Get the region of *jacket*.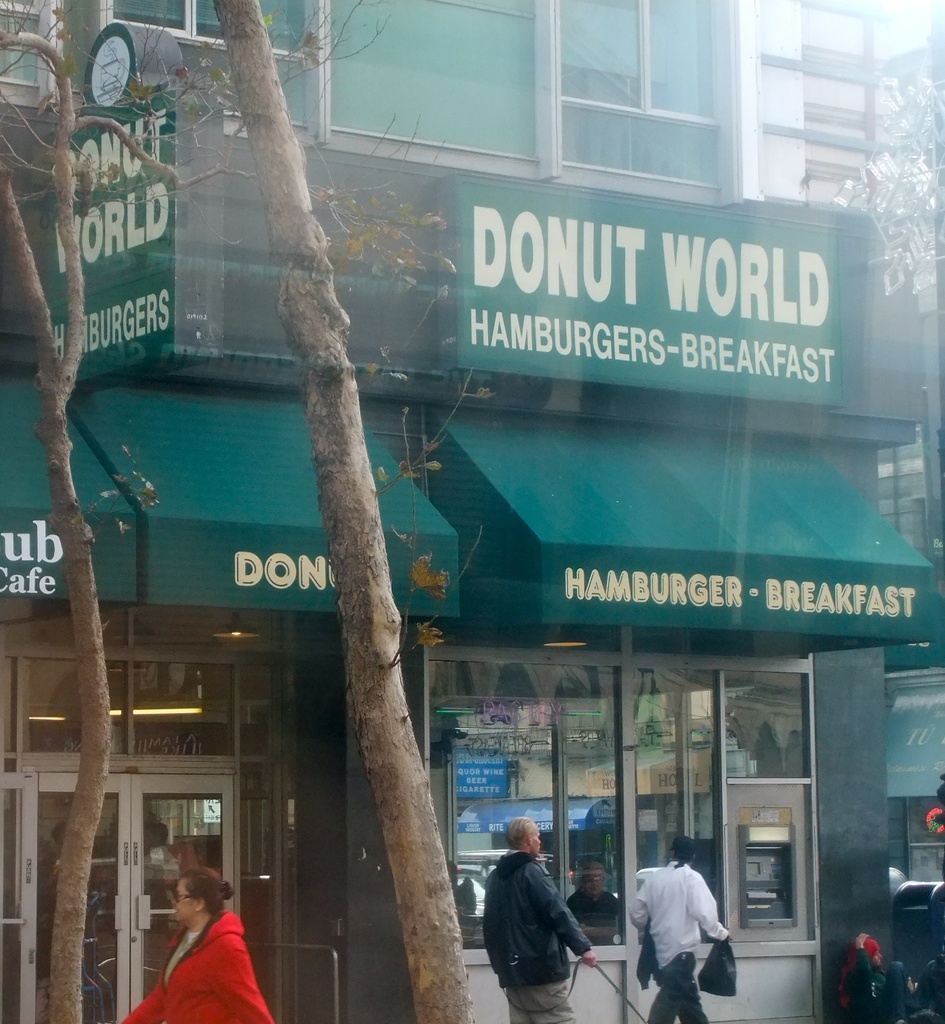
Rect(624, 861, 729, 973).
